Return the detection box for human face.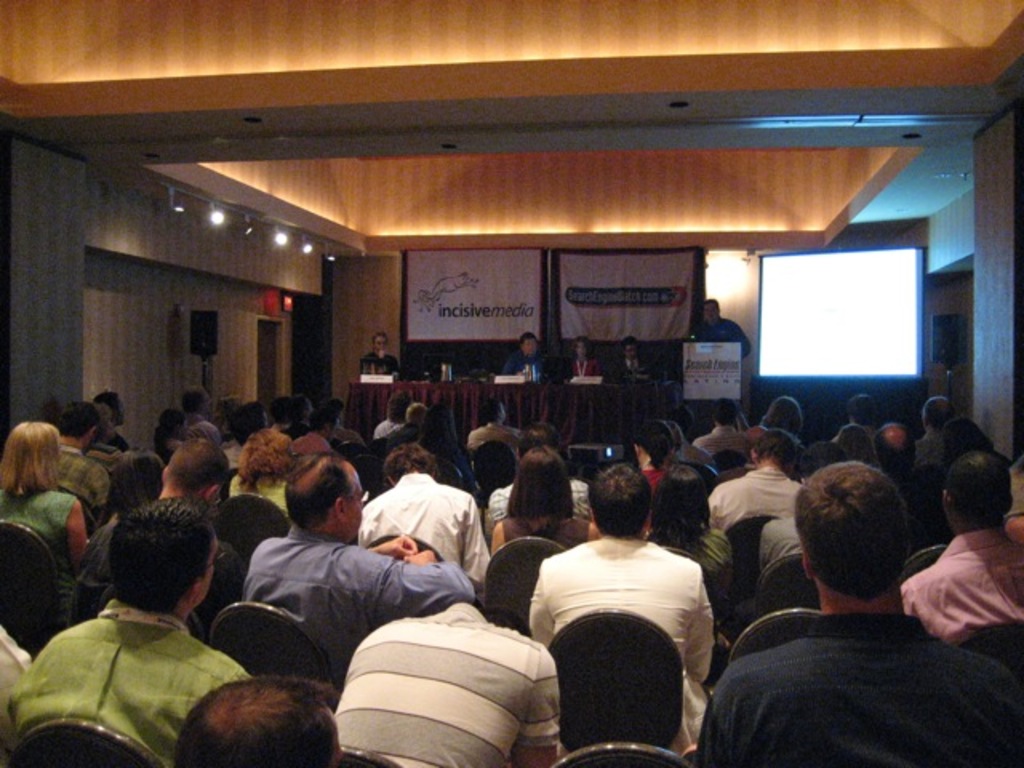
crop(621, 341, 634, 360).
